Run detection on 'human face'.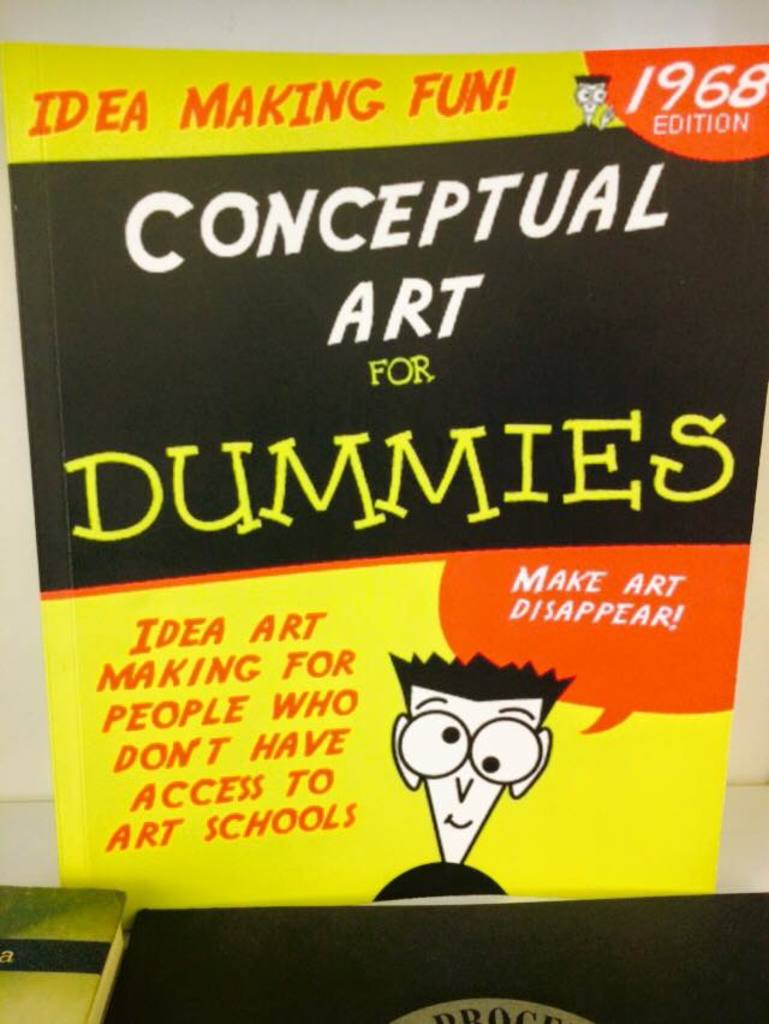
Result: x1=576 y1=84 x2=606 y2=115.
